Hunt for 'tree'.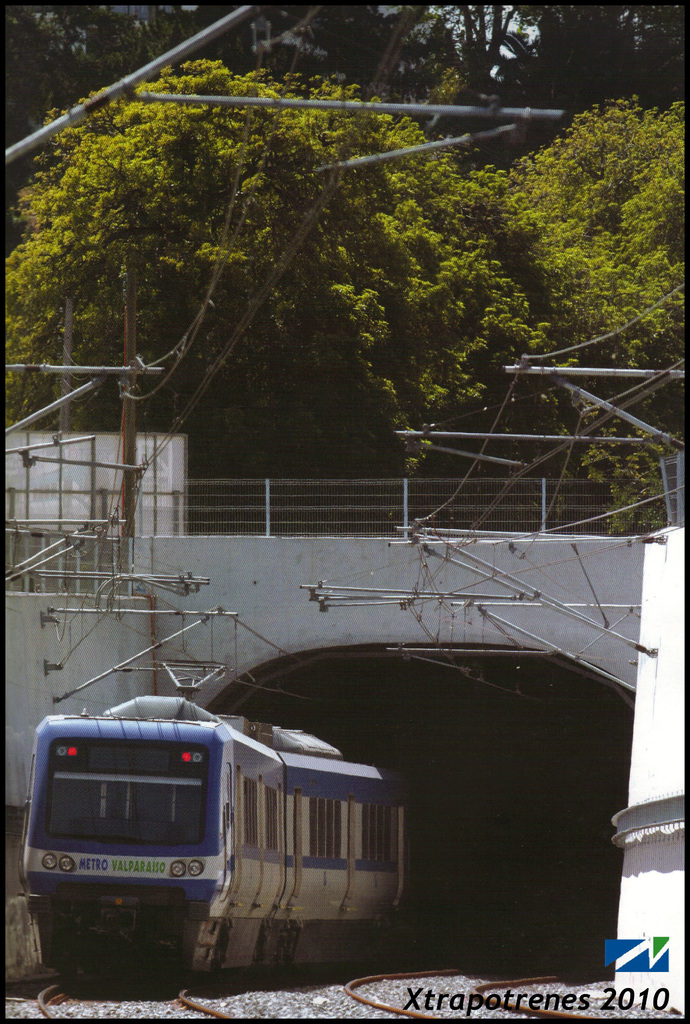
Hunted down at (474, 108, 689, 397).
